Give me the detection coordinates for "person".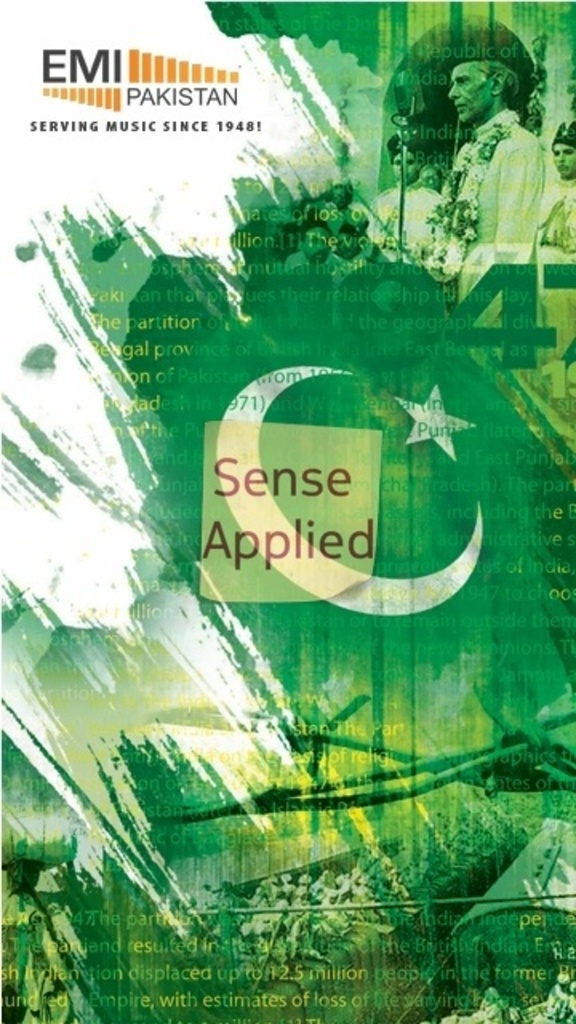
{"x1": 387, "y1": 30, "x2": 563, "y2": 360}.
